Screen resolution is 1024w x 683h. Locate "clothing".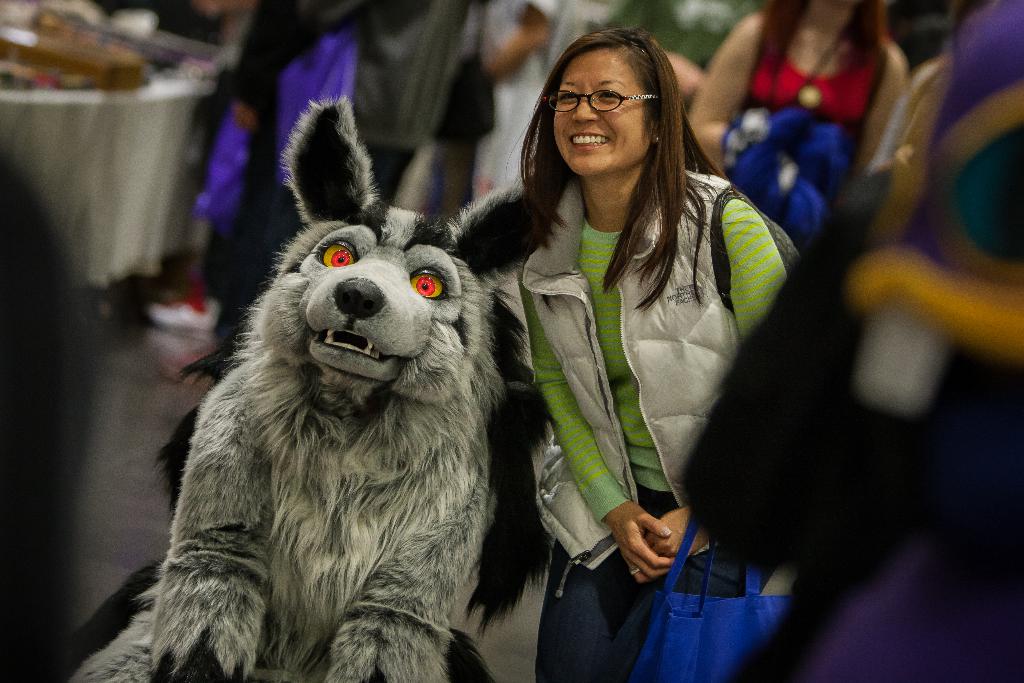
box(231, 0, 468, 334).
